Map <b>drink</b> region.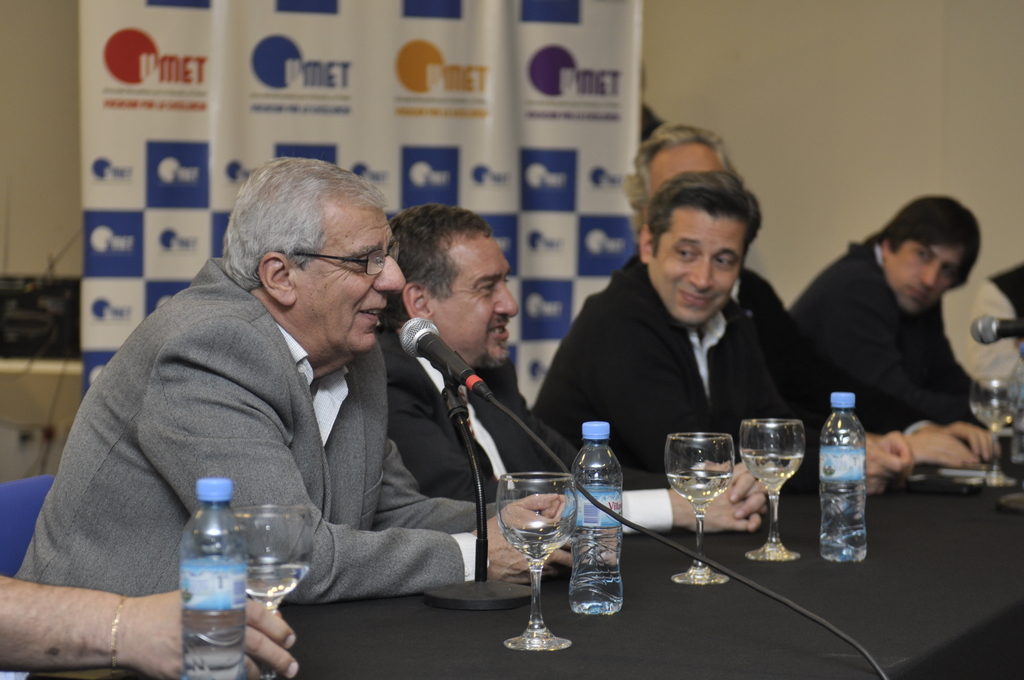
Mapped to pyautogui.locateOnScreen(170, 482, 246, 661).
